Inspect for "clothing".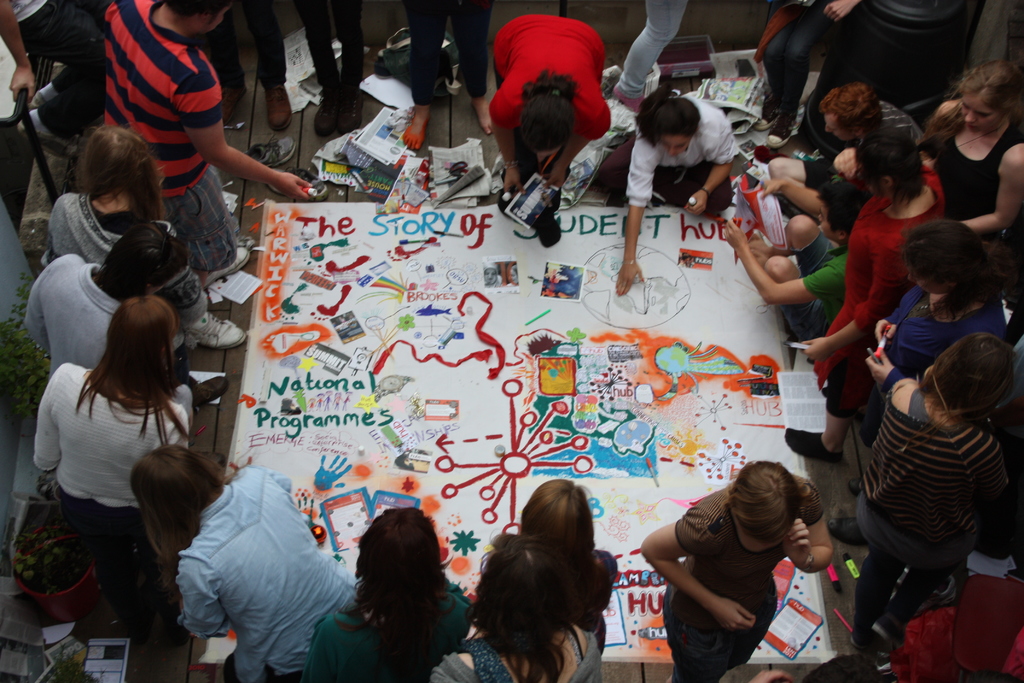
Inspection: [422, 625, 604, 682].
